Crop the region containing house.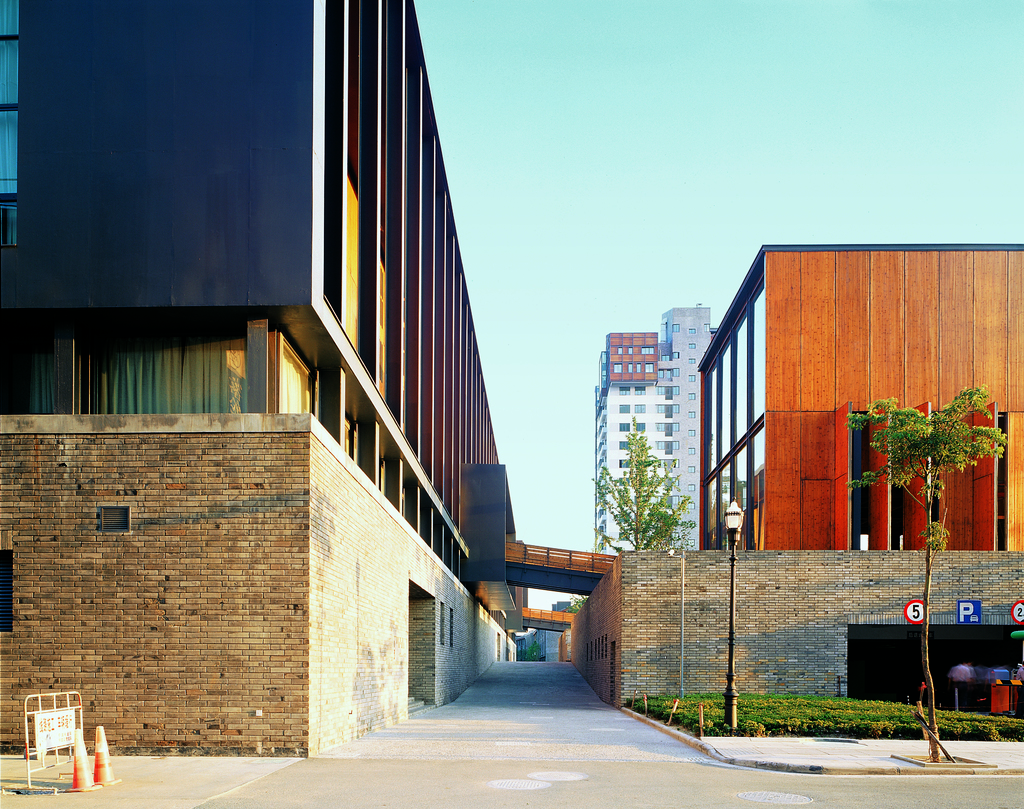
Crop region: bbox(0, 0, 520, 757).
